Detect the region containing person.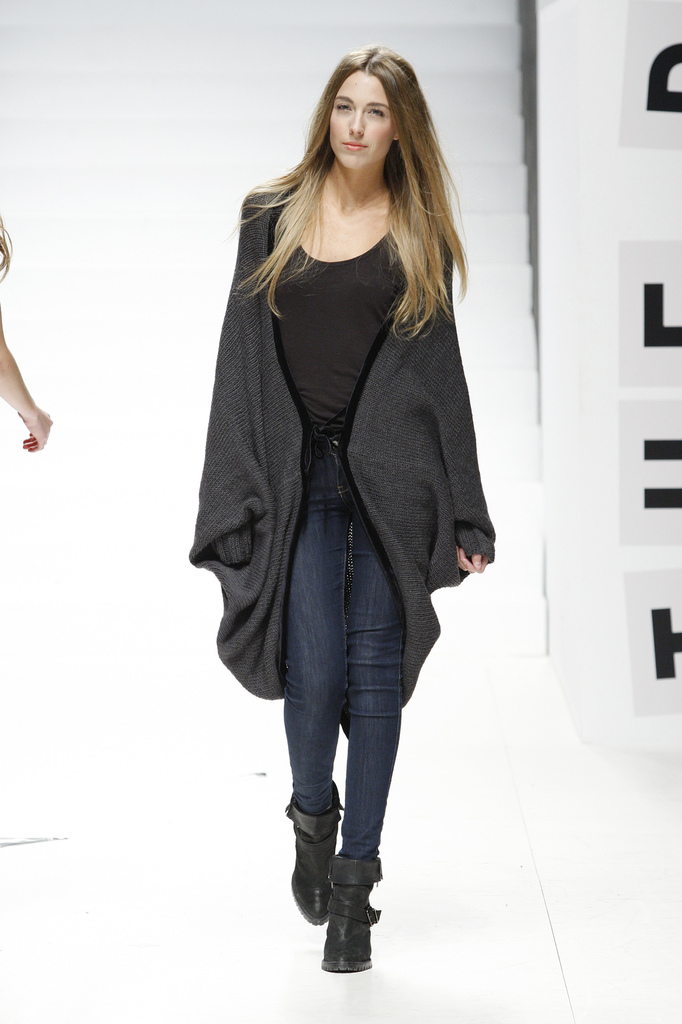
Rect(171, 40, 512, 974).
